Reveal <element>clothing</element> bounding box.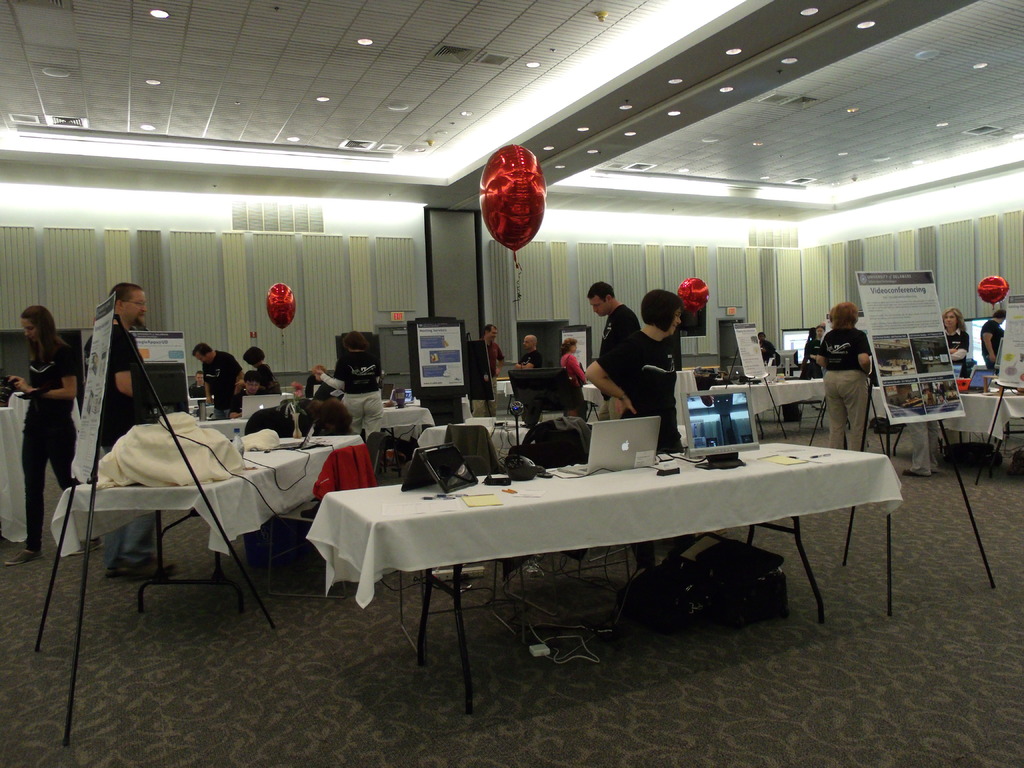
Revealed: {"left": 261, "top": 364, "right": 281, "bottom": 390}.
